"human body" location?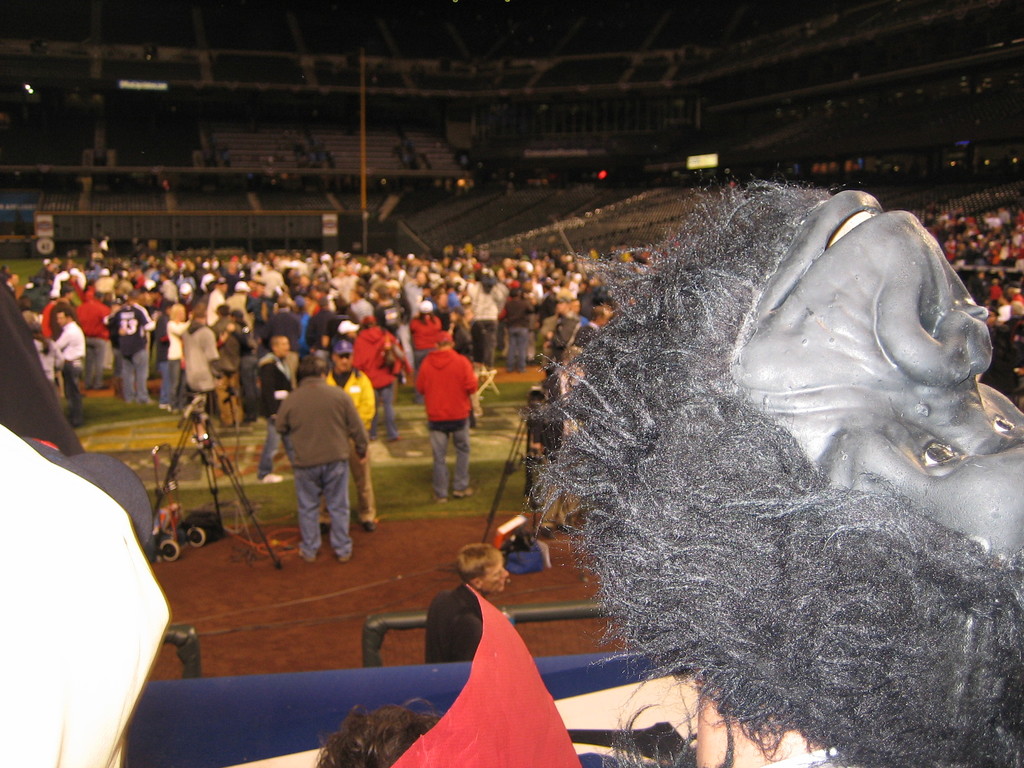
l=696, t=690, r=845, b=767
